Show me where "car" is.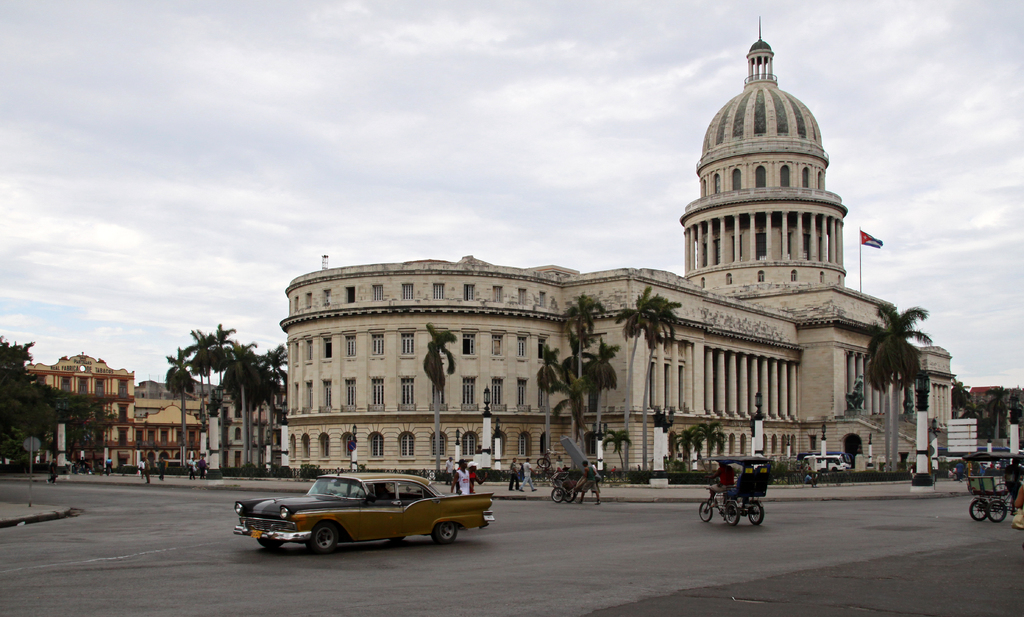
"car" is at Rect(233, 470, 500, 555).
